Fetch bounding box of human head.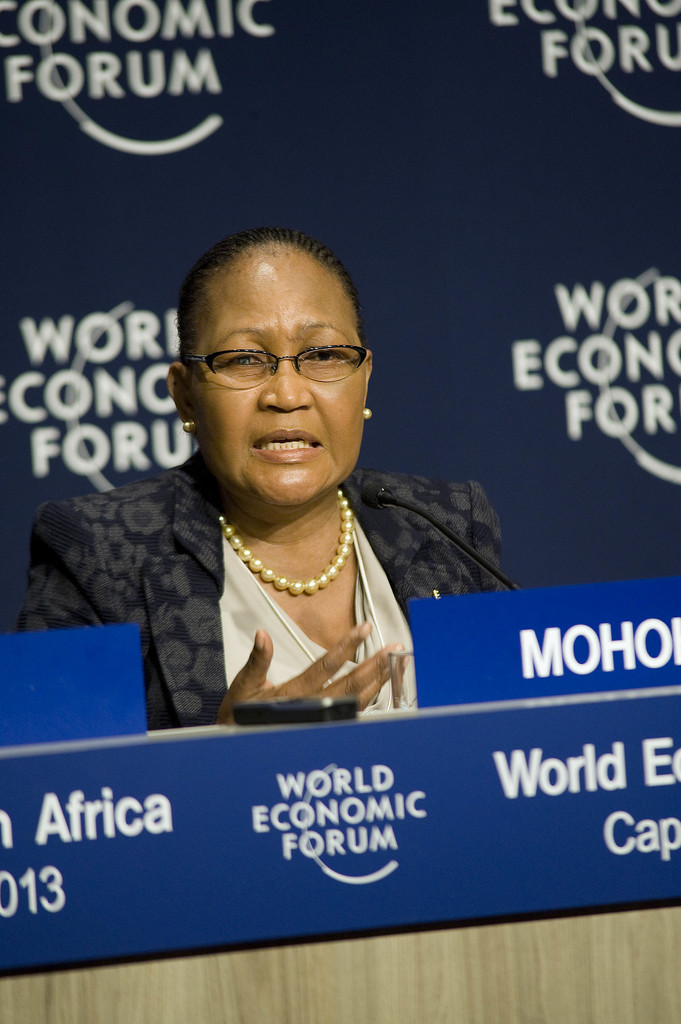
Bbox: (161, 210, 387, 500).
